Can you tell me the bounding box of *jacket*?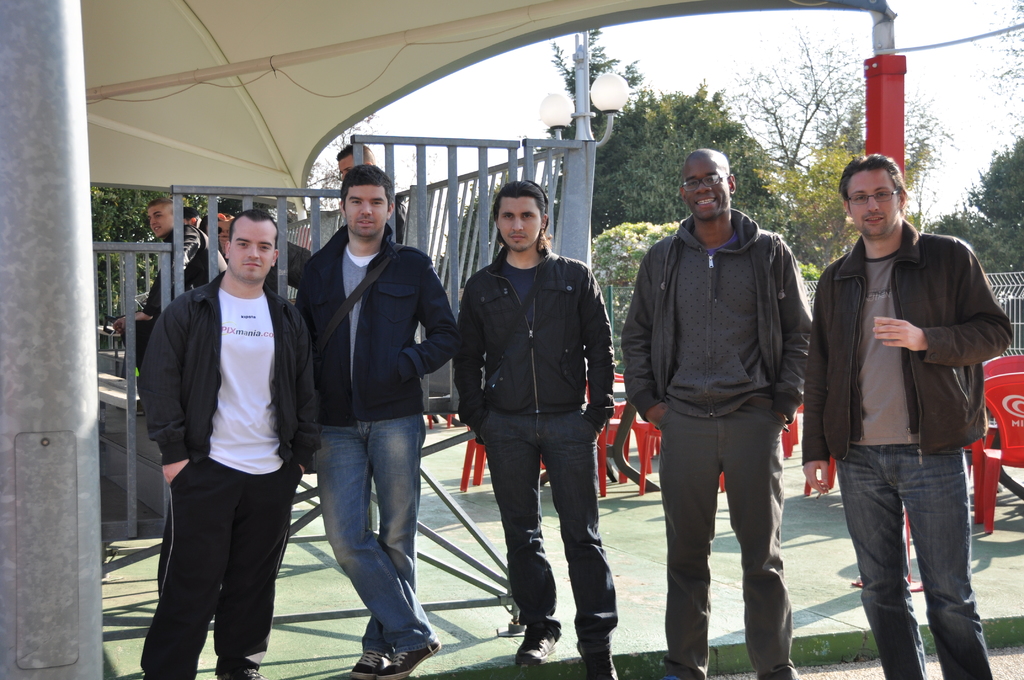
BBox(292, 223, 461, 428).
